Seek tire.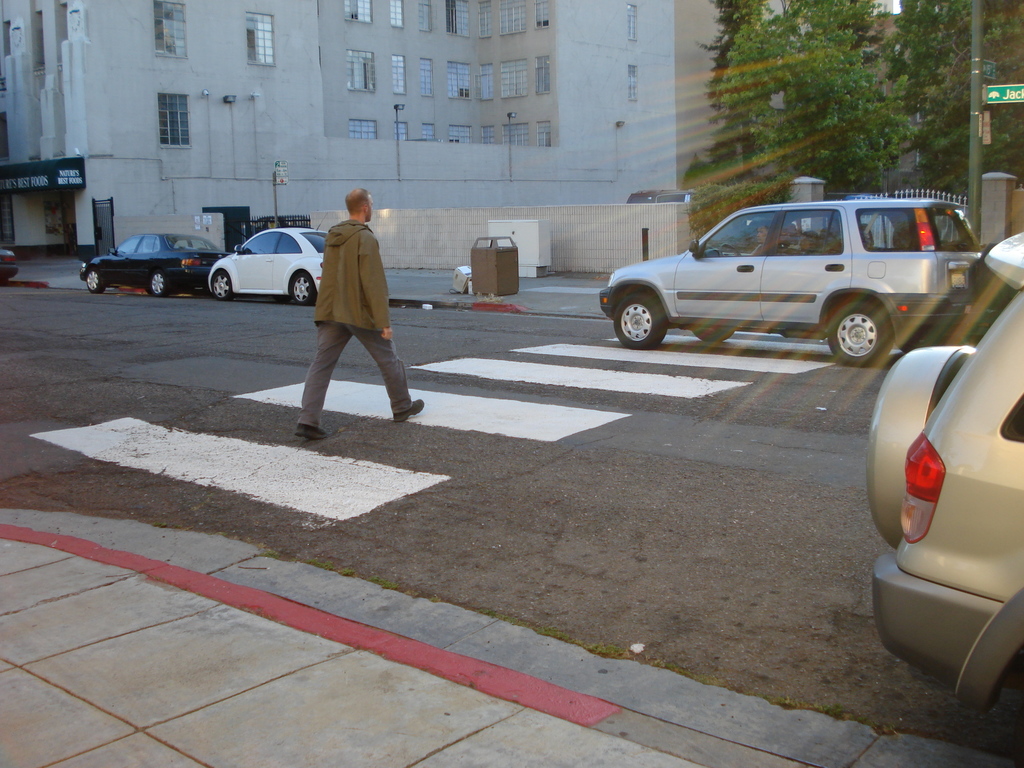
(left=87, top=269, right=104, bottom=292).
